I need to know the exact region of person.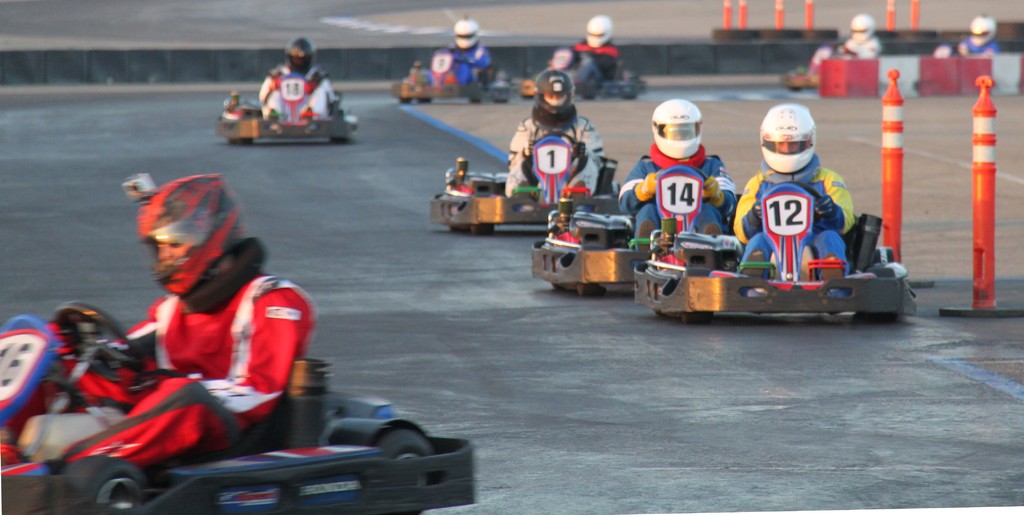
Region: [x1=43, y1=155, x2=308, y2=484].
